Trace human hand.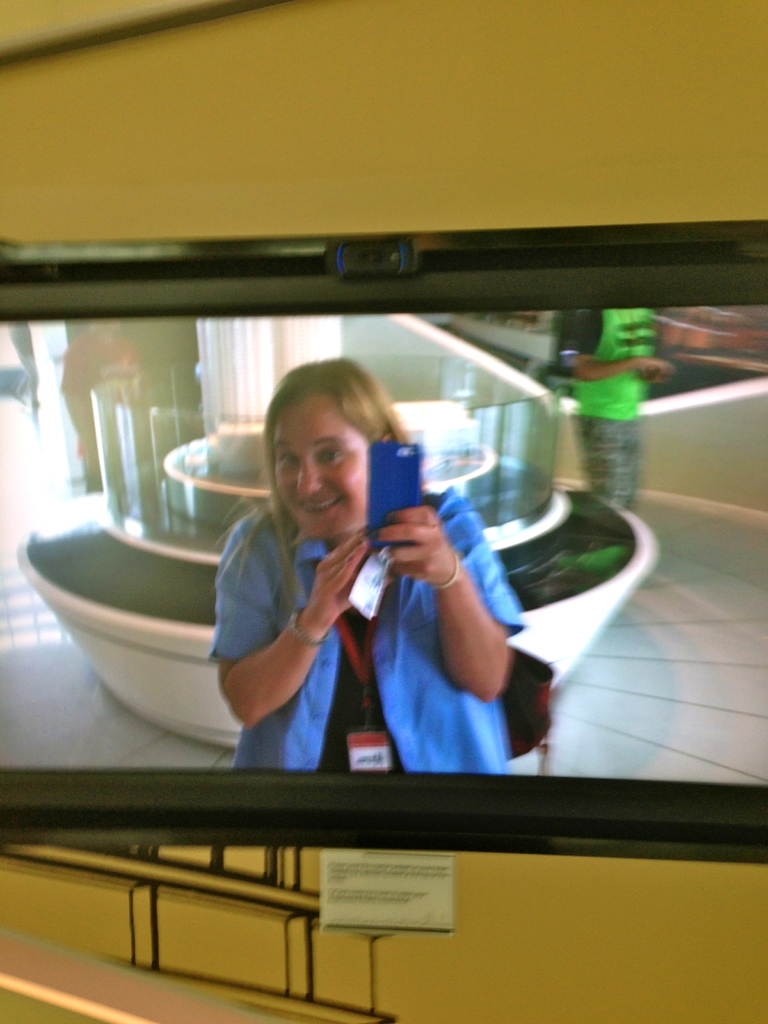
Traced to (x1=385, y1=505, x2=476, y2=597).
